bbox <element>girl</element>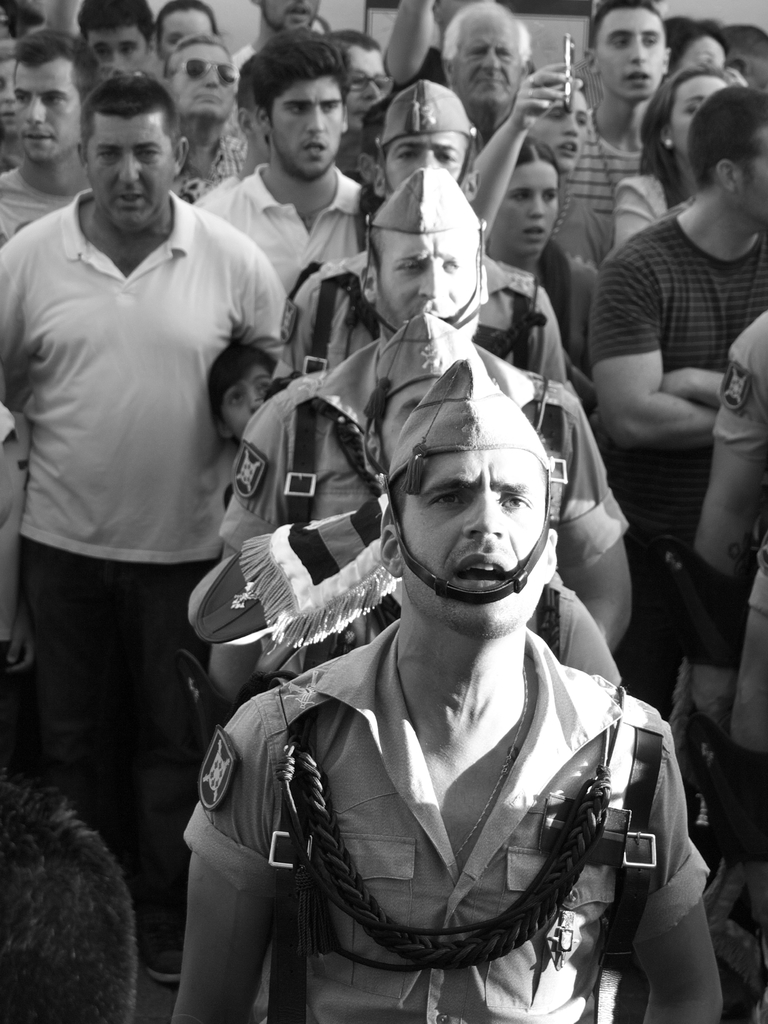
{"x1": 489, "y1": 138, "x2": 599, "y2": 402}
